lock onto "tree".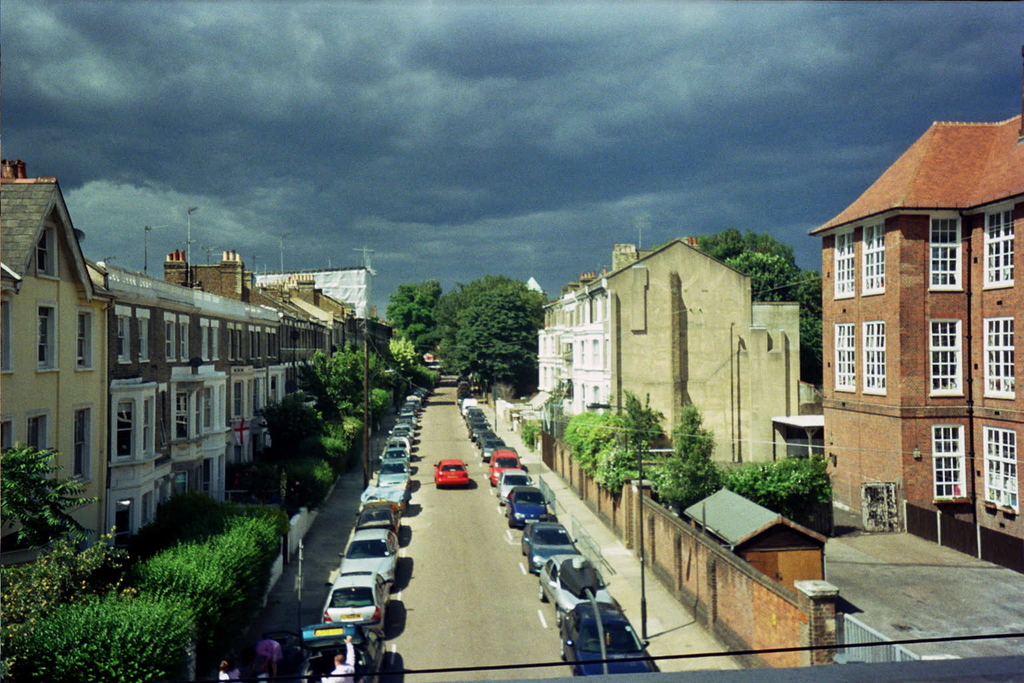
Locked: (x1=0, y1=526, x2=134, y2=682).
